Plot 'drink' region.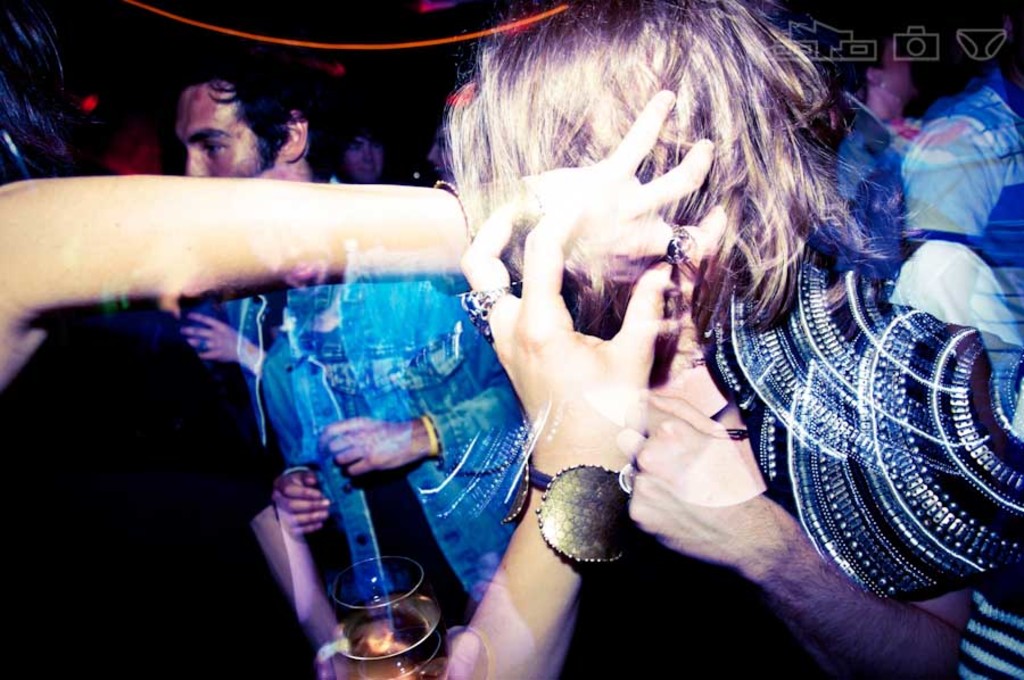
Plotted at l=329, t=594, r=451, b=679.
